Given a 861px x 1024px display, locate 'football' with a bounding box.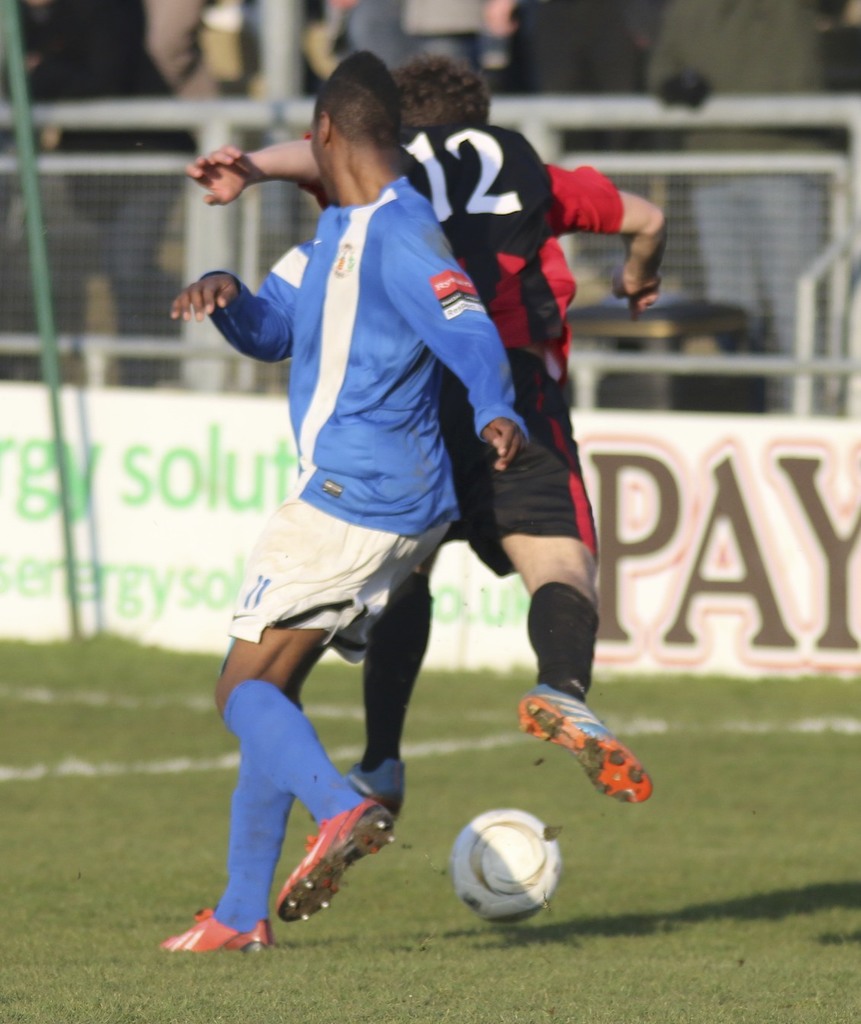
Located: bbox=(441, 809, 560, 921).
